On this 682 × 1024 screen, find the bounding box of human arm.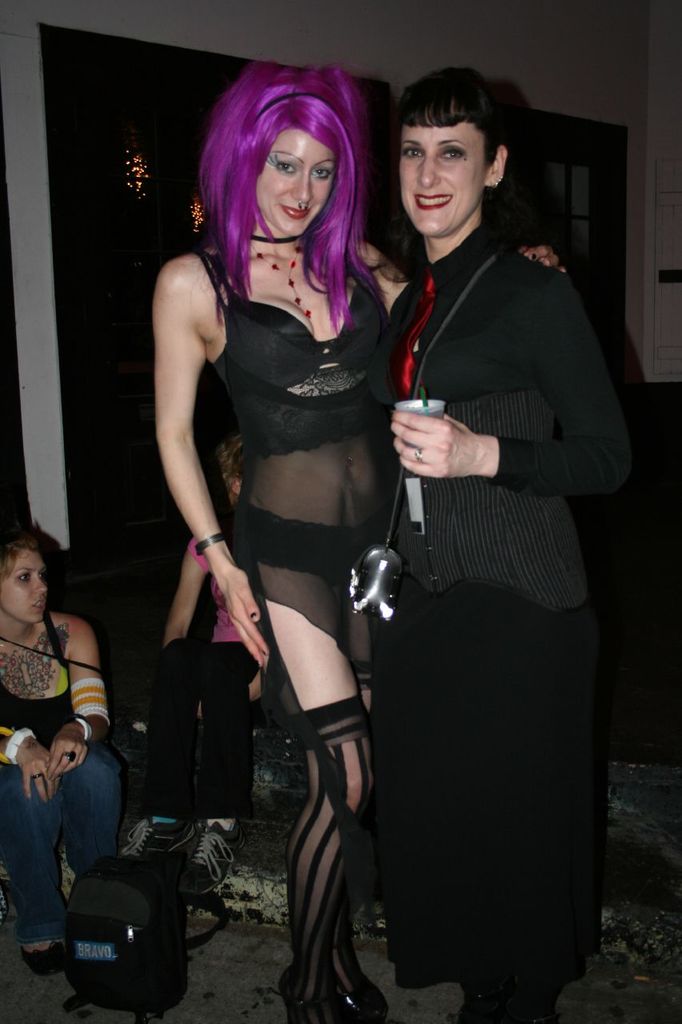
Bounding box: pyautogui.locateOnScreen(164, 534, 209, 652).
